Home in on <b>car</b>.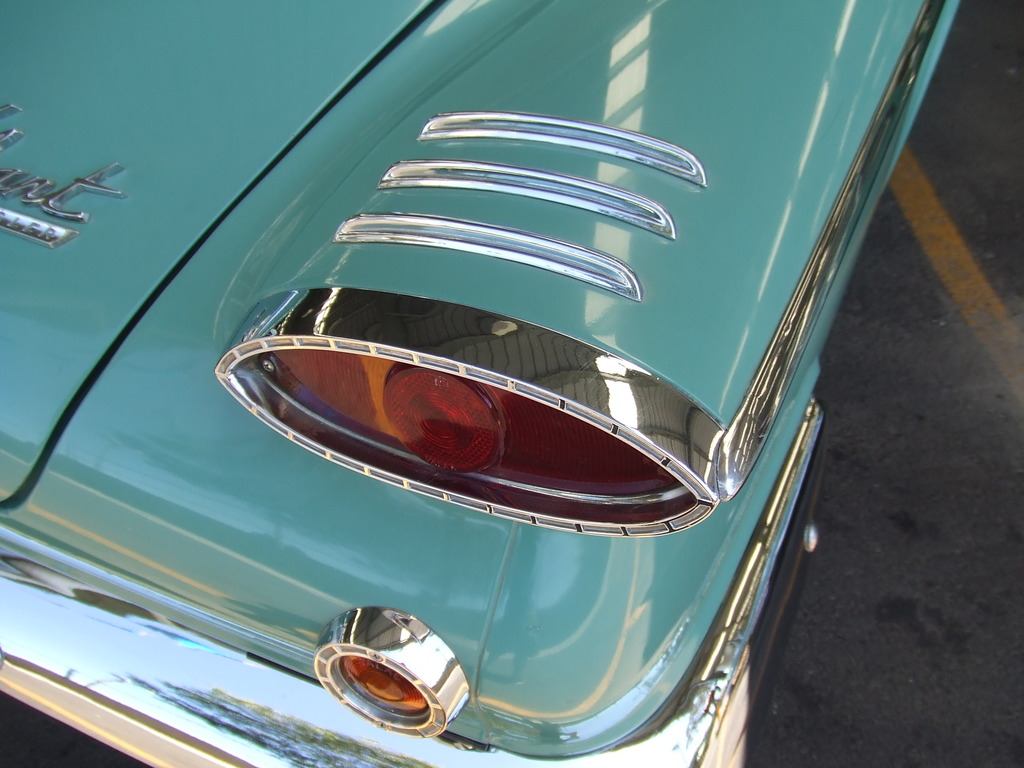
Homed in at pyautogui.locateOnScreen(0, 0, 969, 767).
